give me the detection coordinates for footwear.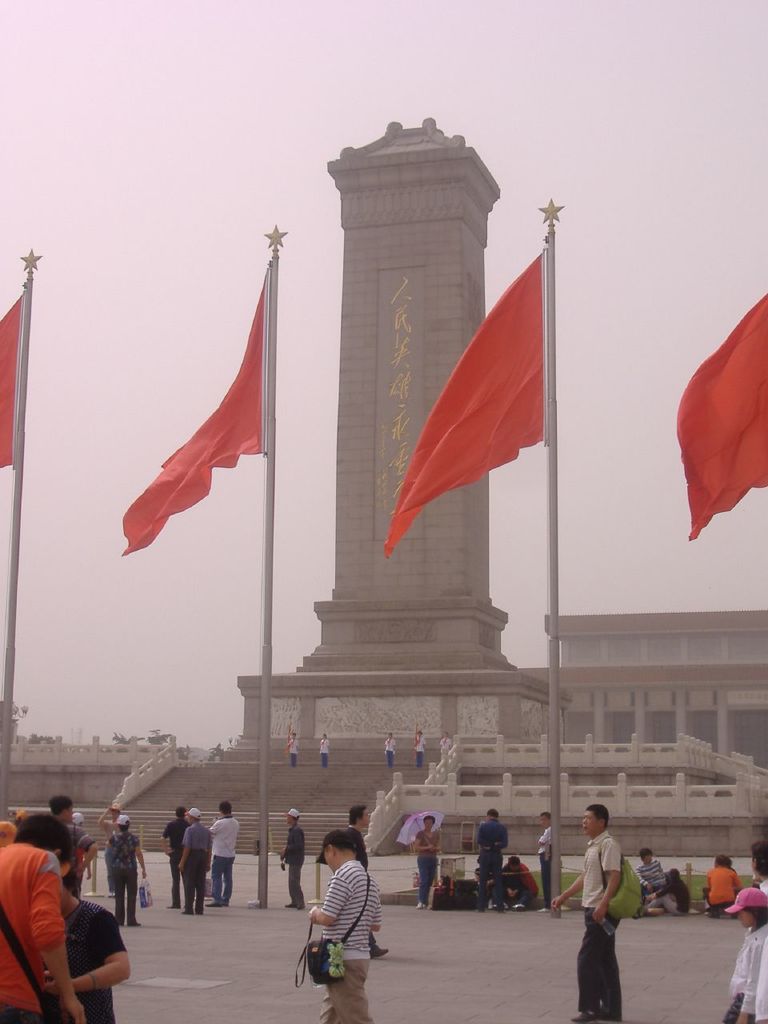
box(129, 922, 141, 928).
